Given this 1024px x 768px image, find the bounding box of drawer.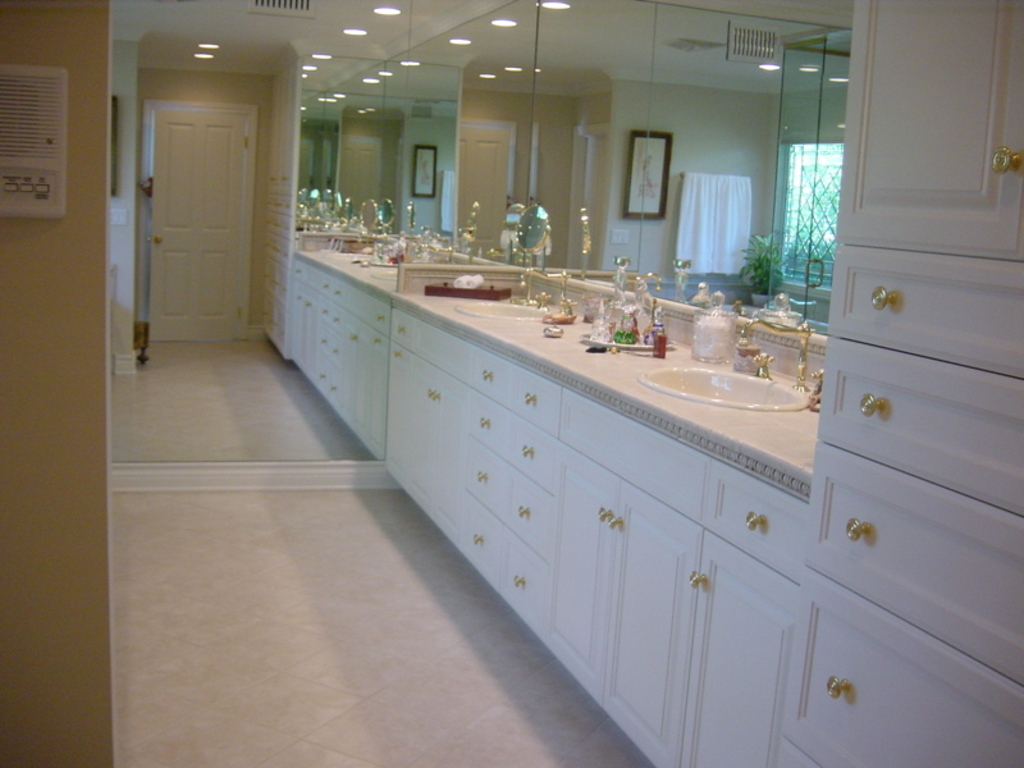
{"left": 781, "top": 568, "right": 1023, "bottom": 767}.
